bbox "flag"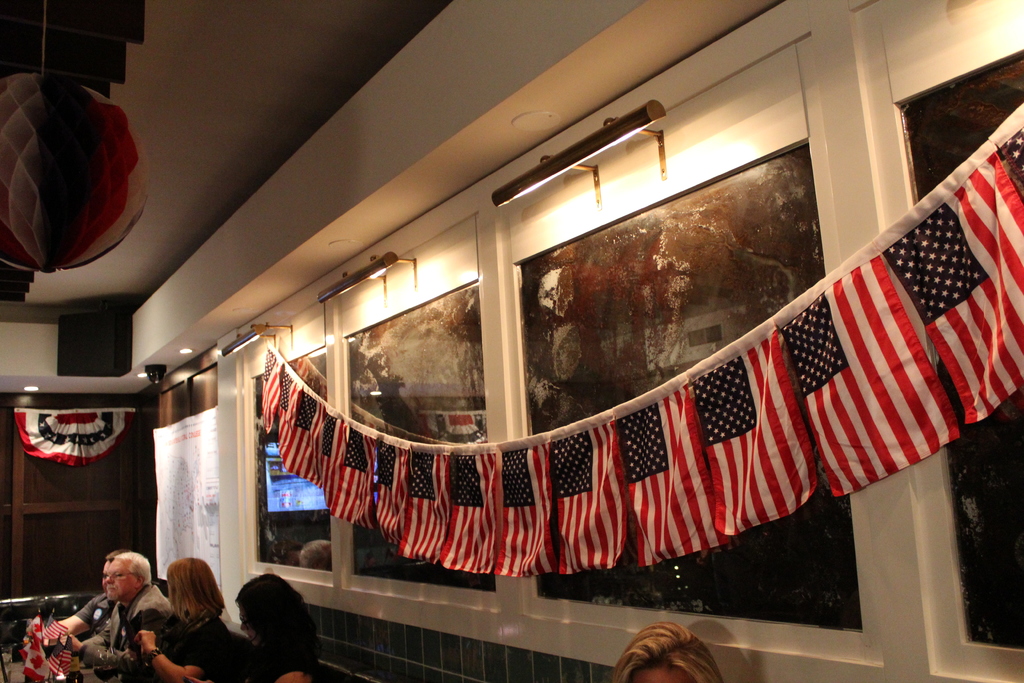
[15,413,137,470]
